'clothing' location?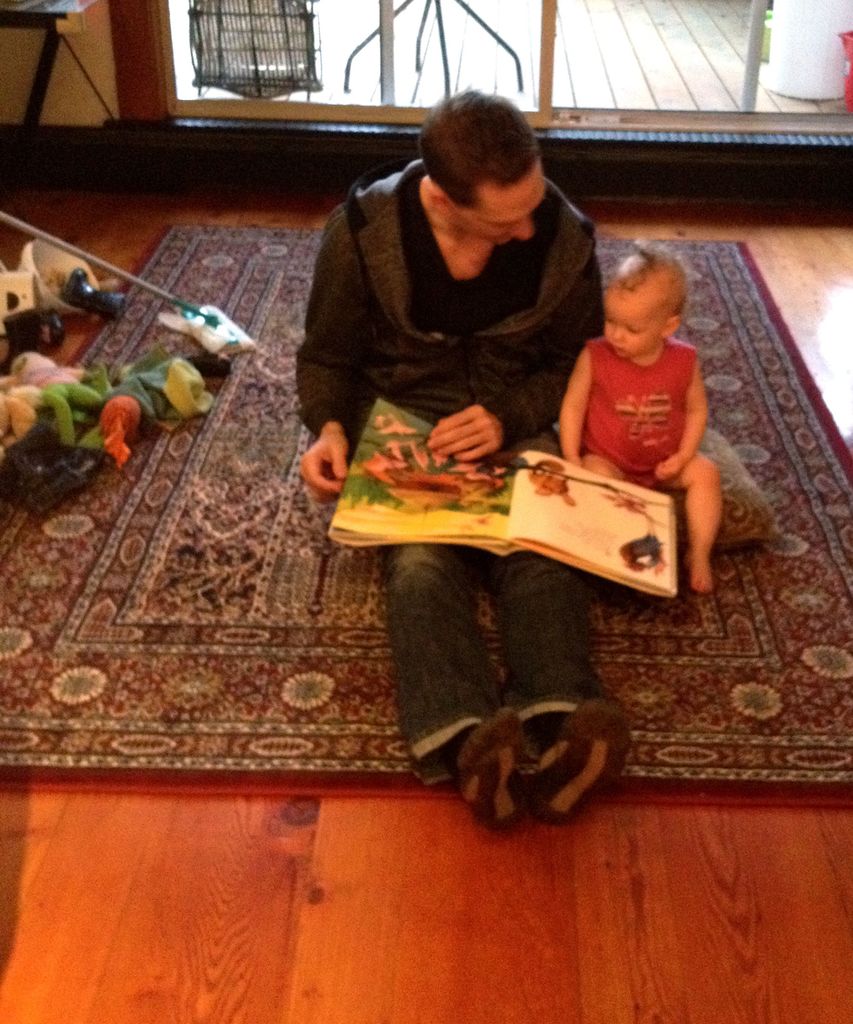
579:333:701:495
